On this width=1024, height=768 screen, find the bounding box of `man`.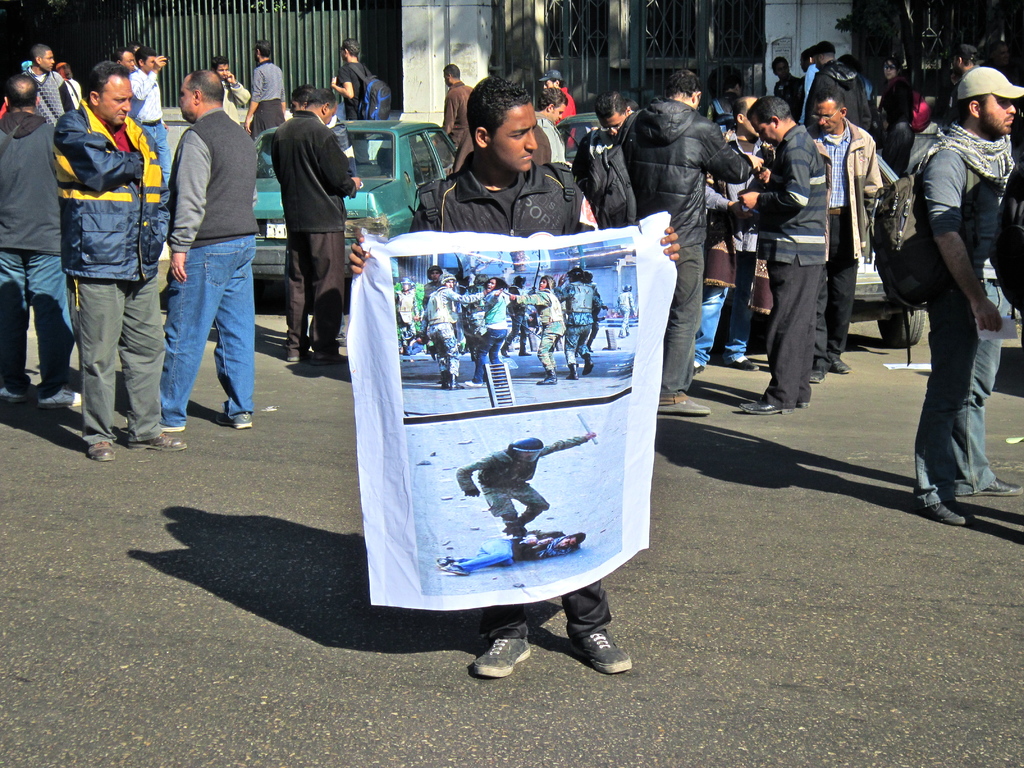
Bounding box: [267, 84, 371, 363].
